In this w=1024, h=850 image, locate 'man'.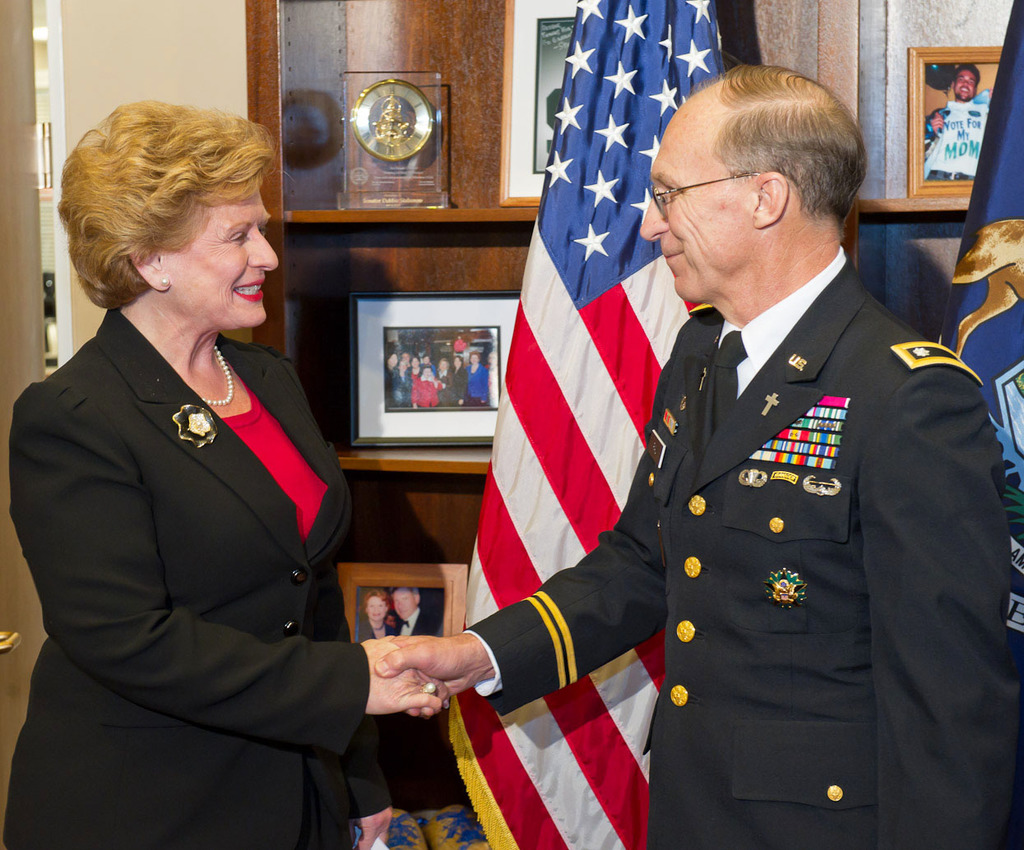
Bounding box: detection(558, 48, 981, 829).
